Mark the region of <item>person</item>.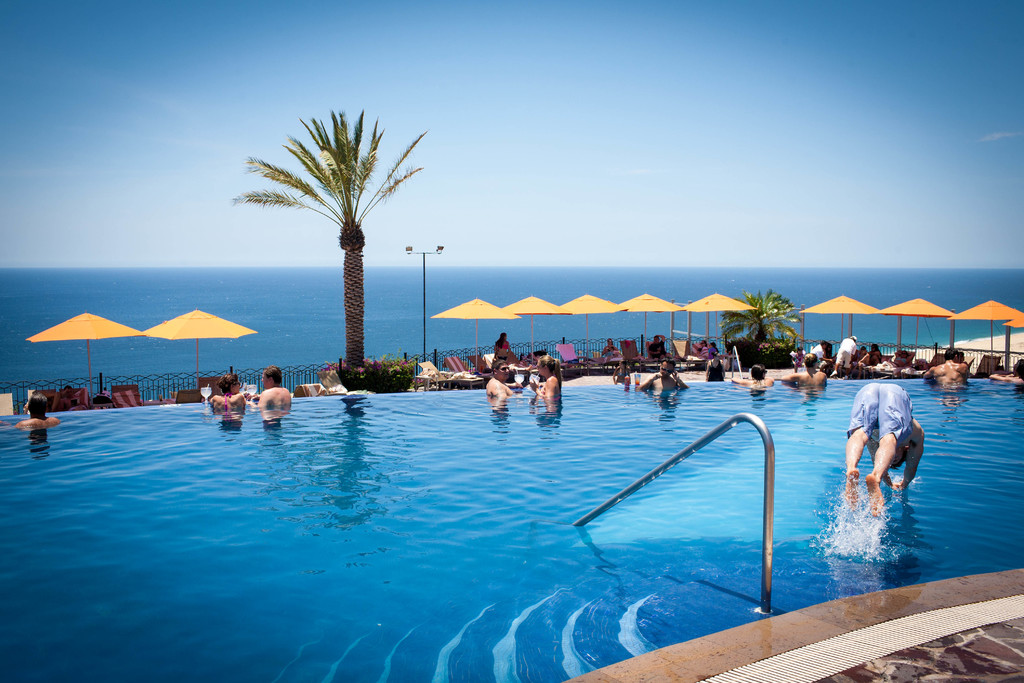
Region: x1=63 y1=386 x2=86 y2=413.
